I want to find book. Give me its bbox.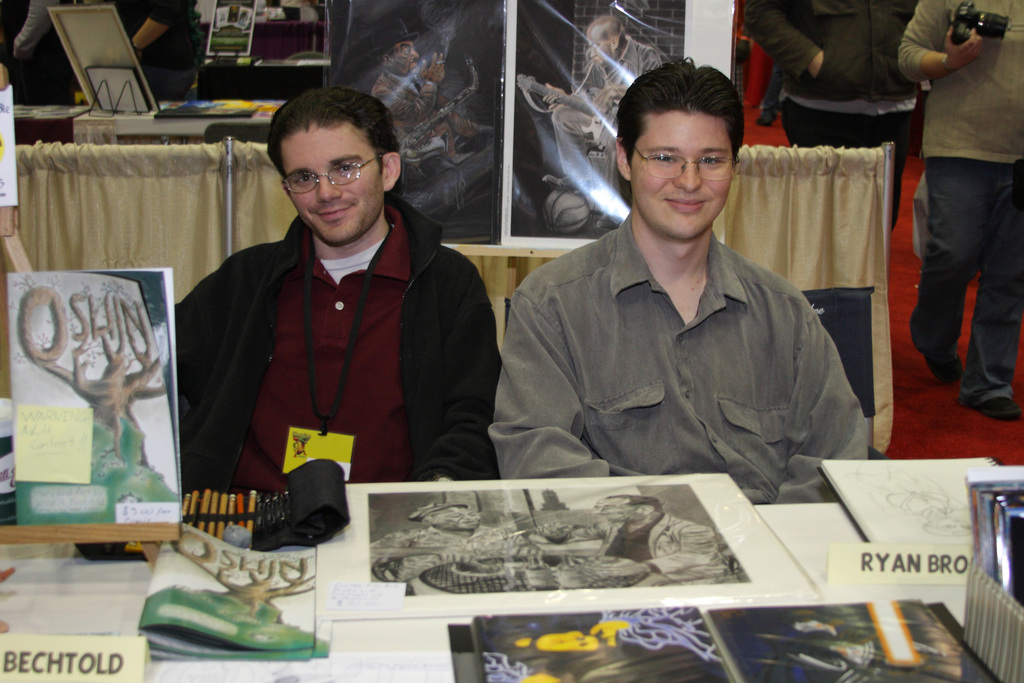
l=472, t=600, r=725, b=682.
